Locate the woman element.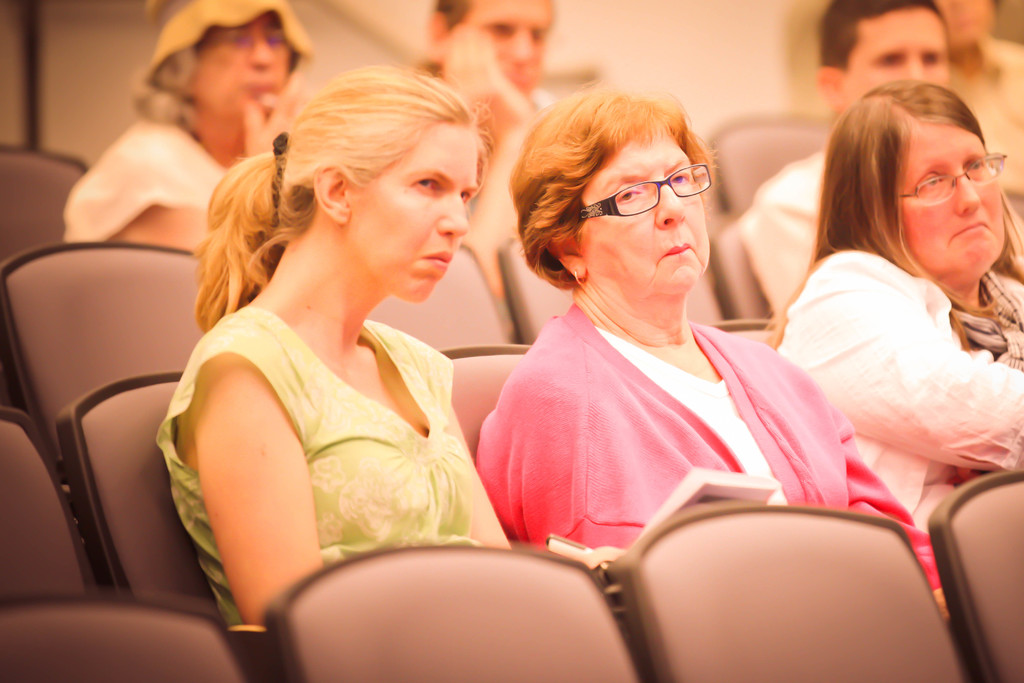
Element bbox: <bbox>157, 56, 575, 632</bbox>.
